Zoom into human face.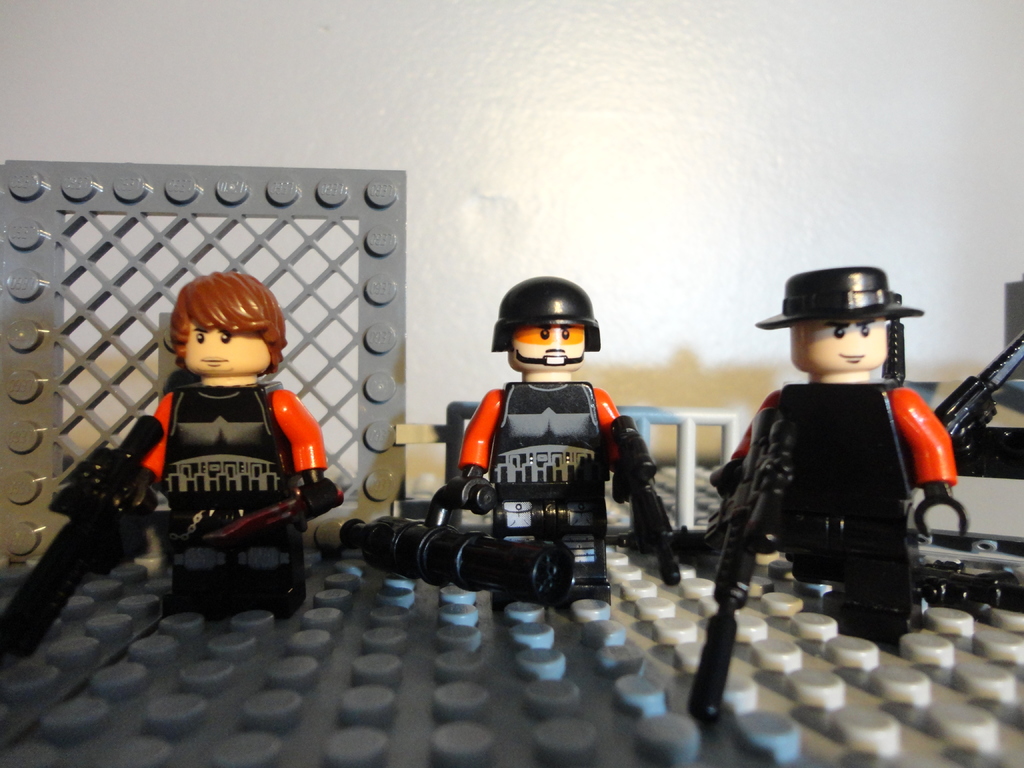
Zoom target: region(510, 326, 584, 373).
